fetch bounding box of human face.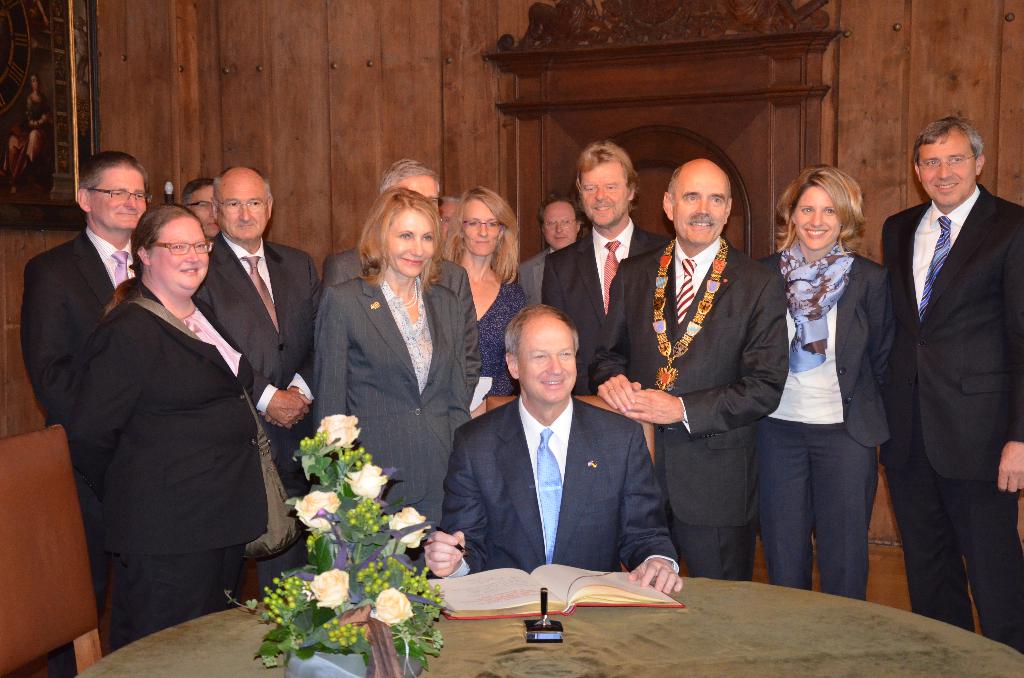
Bbox: [436, 193, 454, 245].
